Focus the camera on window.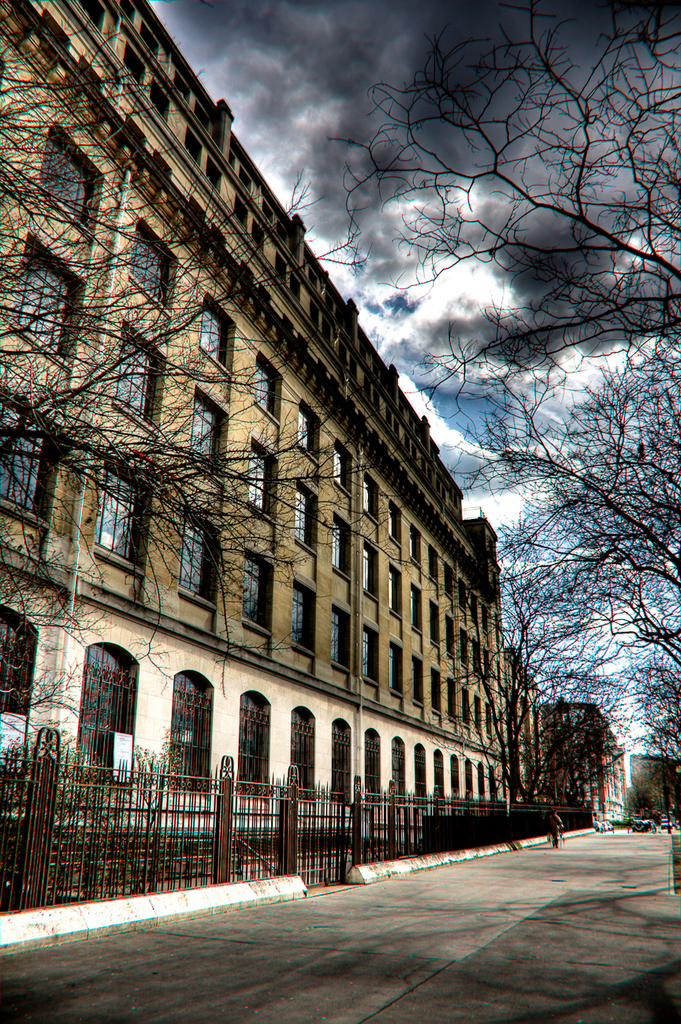
Focus region: left=434, top=750, right=449, bottom=809.
